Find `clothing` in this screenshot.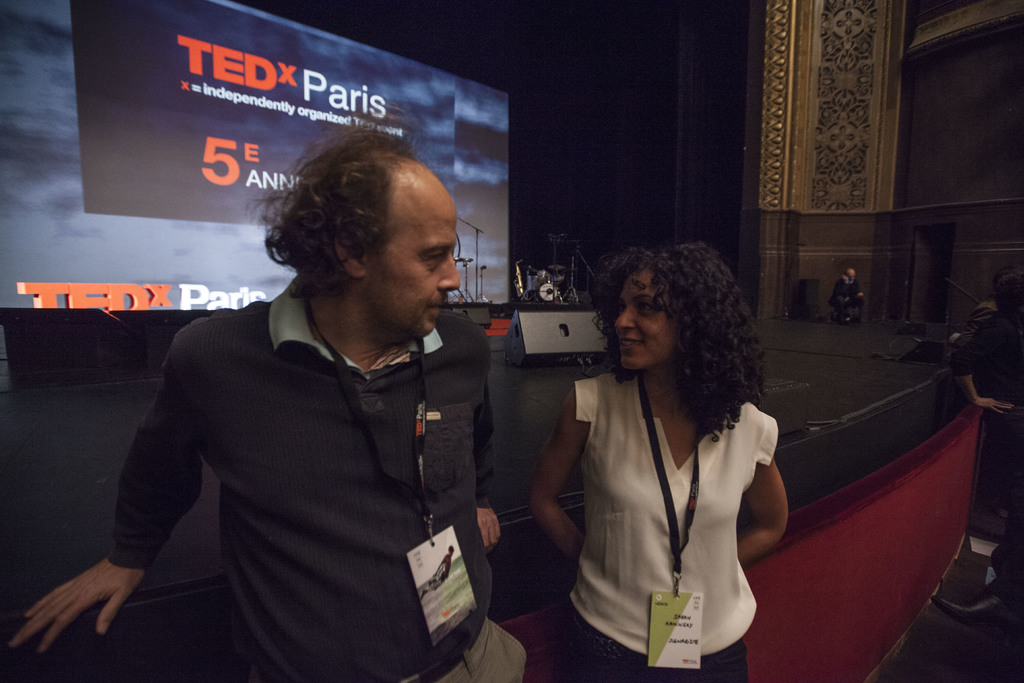
The bounding box for `clothing` is {"left": 92, "top": 256, "right": 511, "bottom": 666}.
